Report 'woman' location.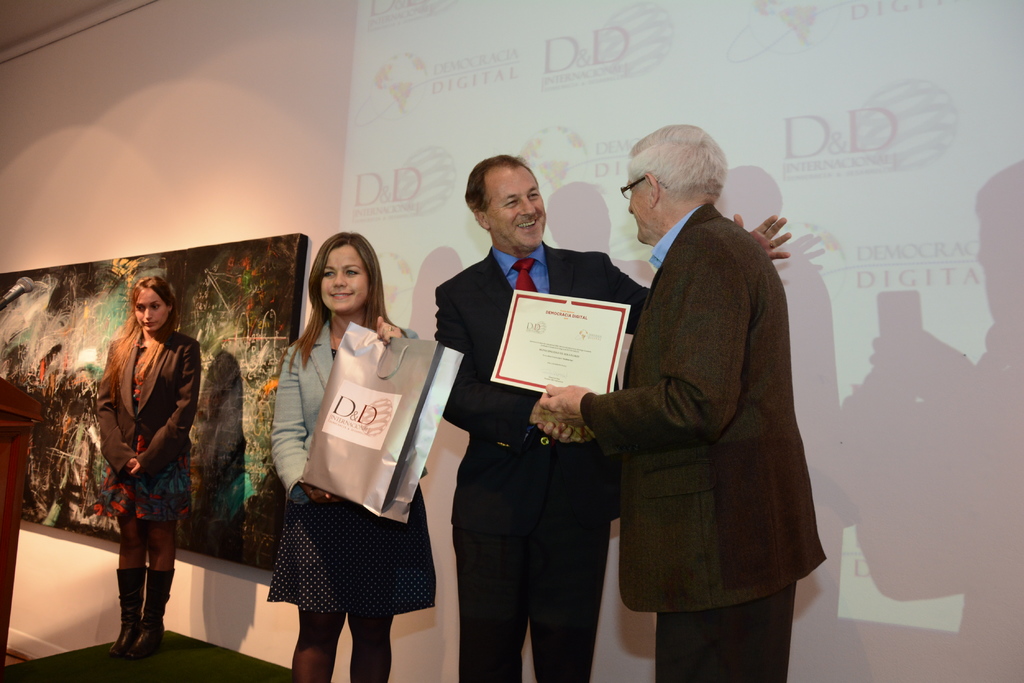
Report: box=[238, 230, 447, 673].
